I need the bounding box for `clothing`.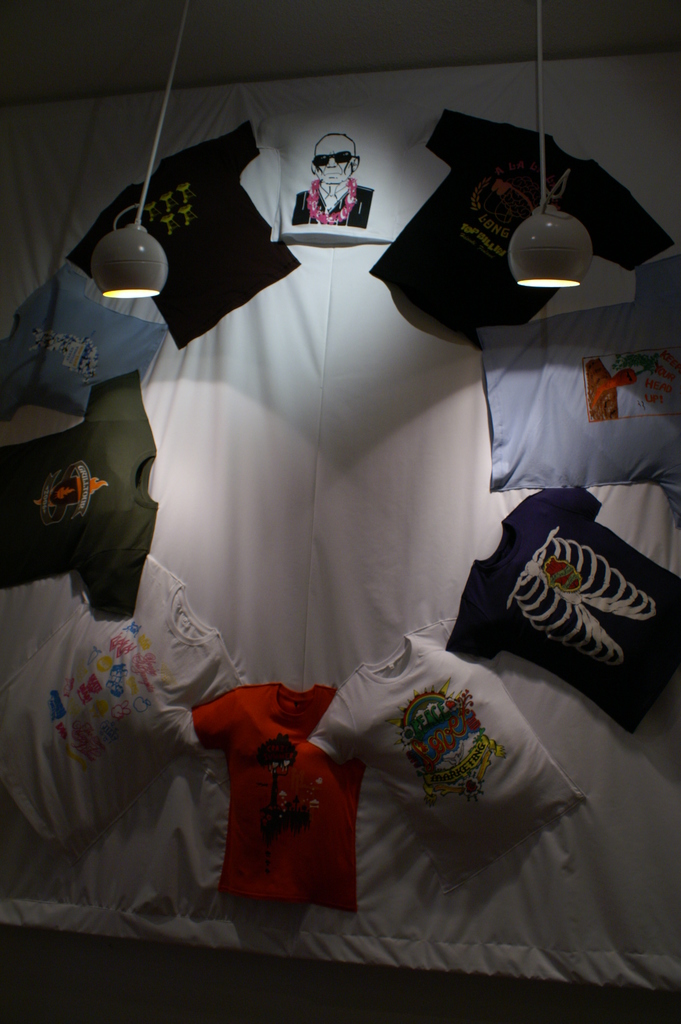
Here it is: 190,683,368,912.
